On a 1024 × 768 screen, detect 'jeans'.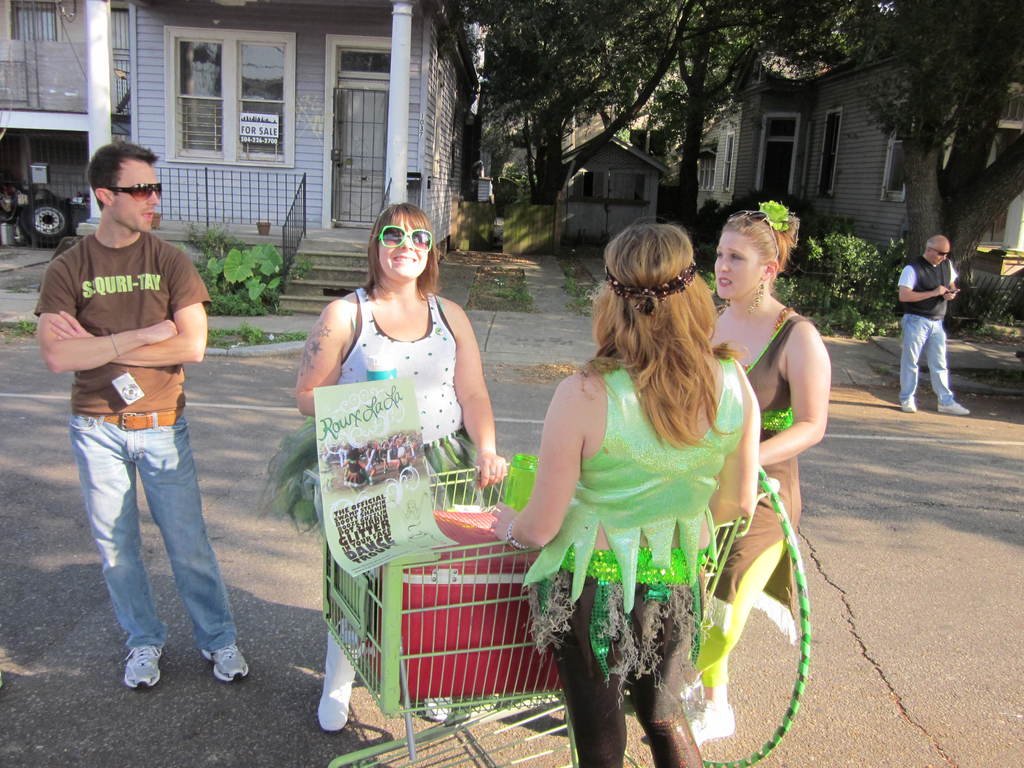
crop(900, 315, 955, 406).
